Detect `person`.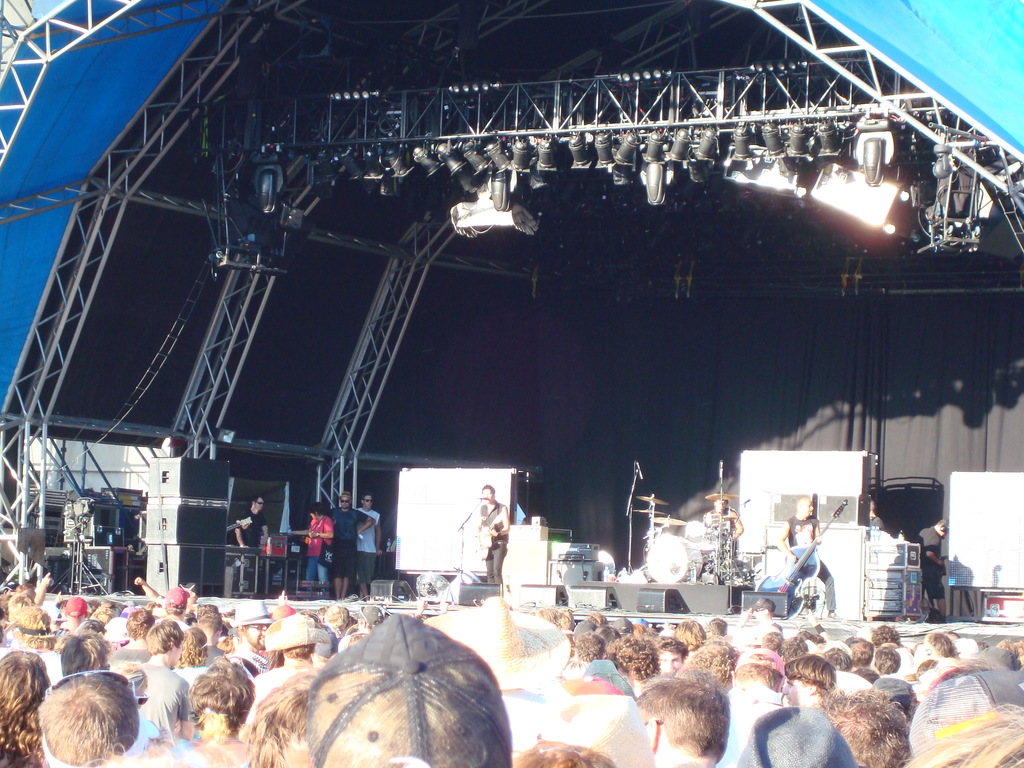
Detected at 774:495:840:621.
